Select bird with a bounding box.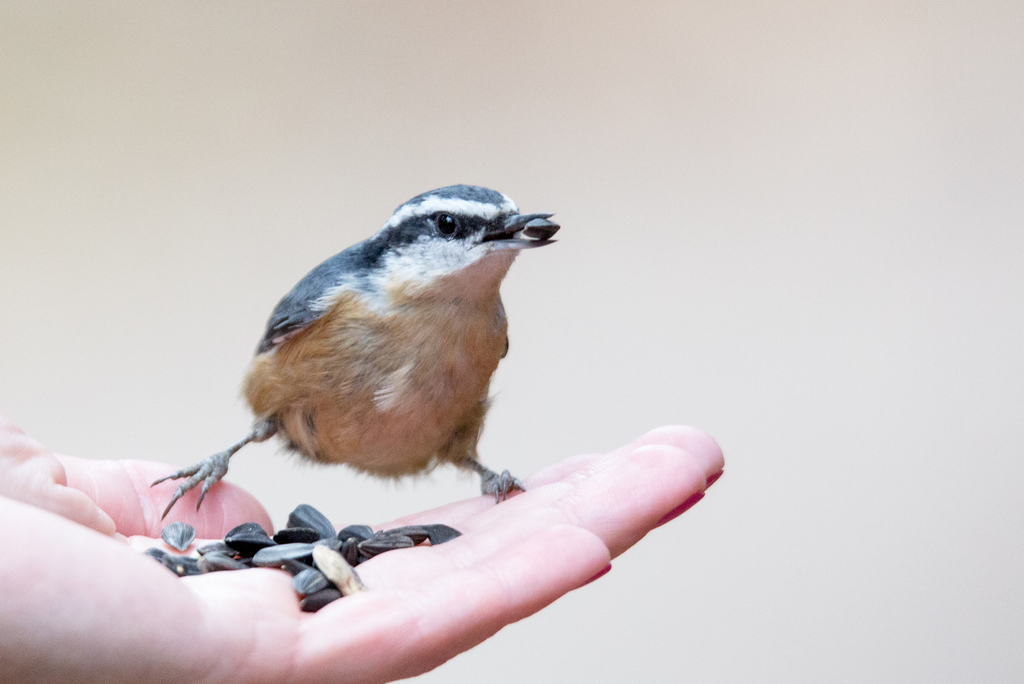
pyautogui.locateOnScreen(184, 193, 553, 519).
